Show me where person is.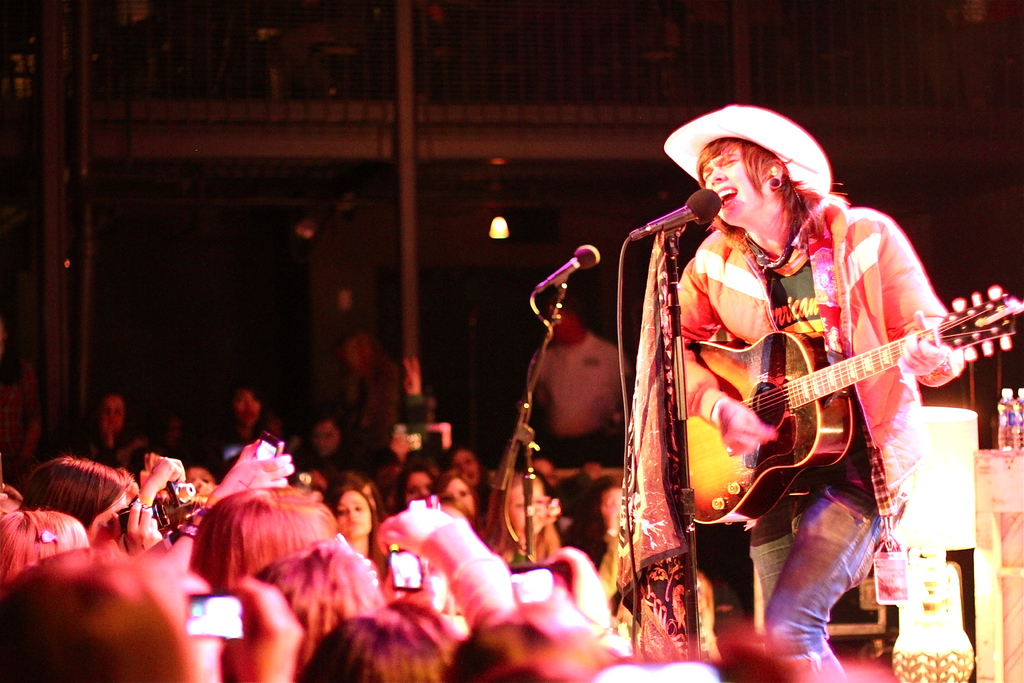
person is at x1=577, y1=98, x2=970, y2=661.
